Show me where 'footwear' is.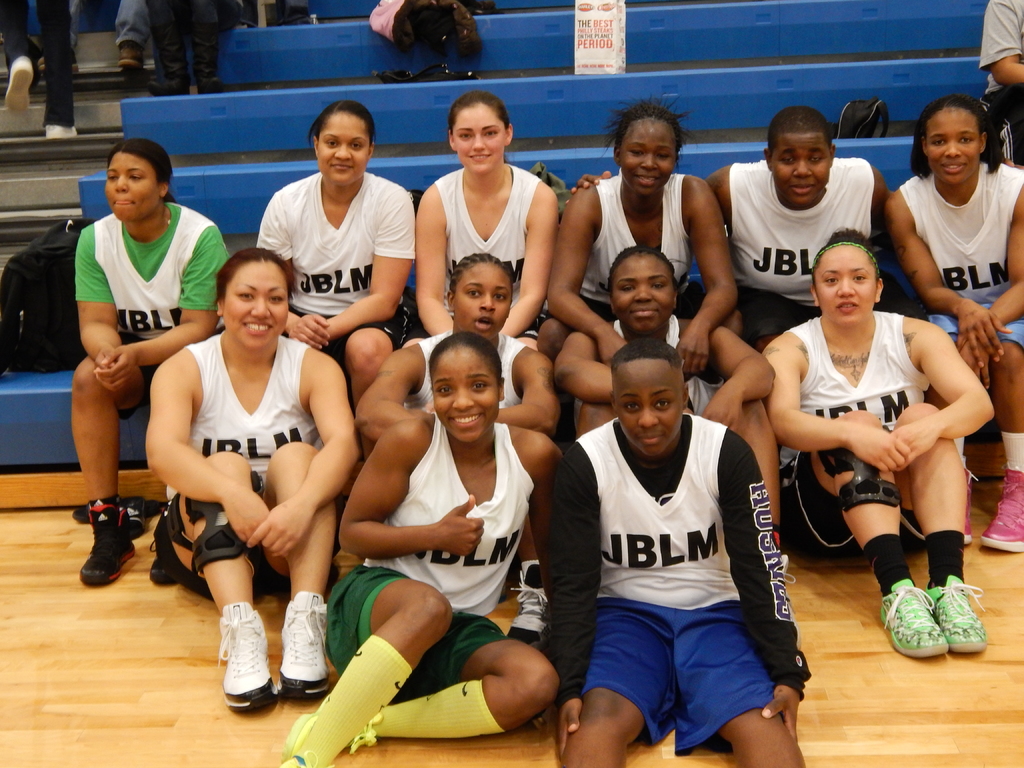
'footwear' is at BBox(271, 745, 339, 767).
